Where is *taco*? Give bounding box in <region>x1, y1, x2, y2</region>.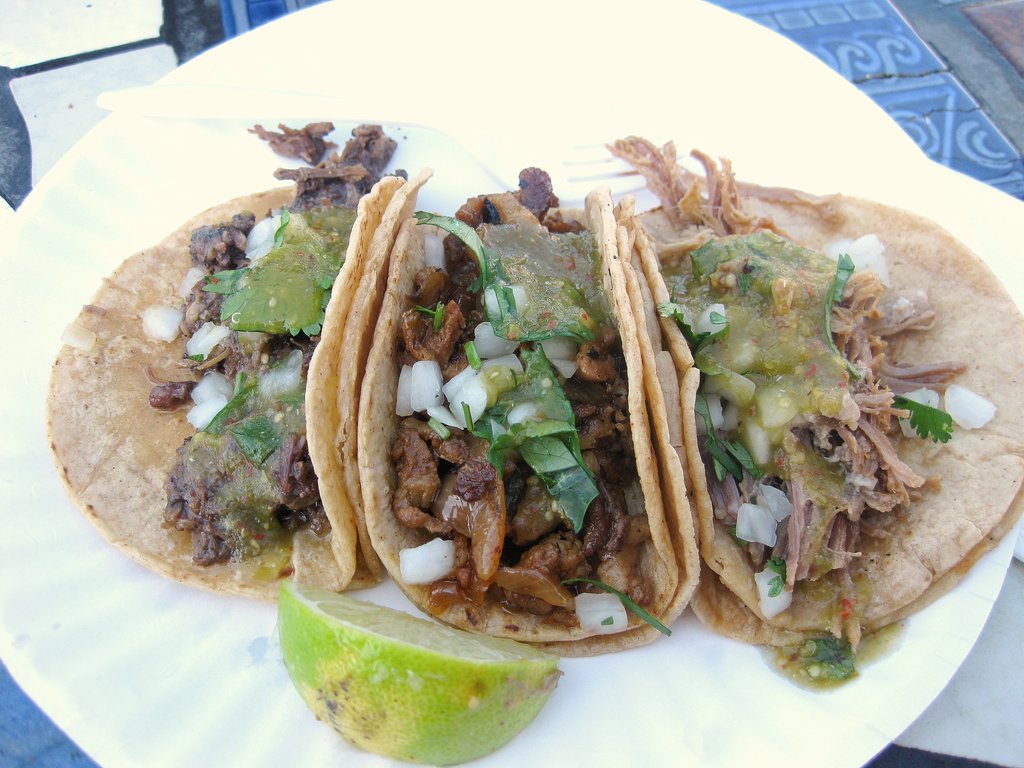
<region>47, 171, 400, 607</region>.
